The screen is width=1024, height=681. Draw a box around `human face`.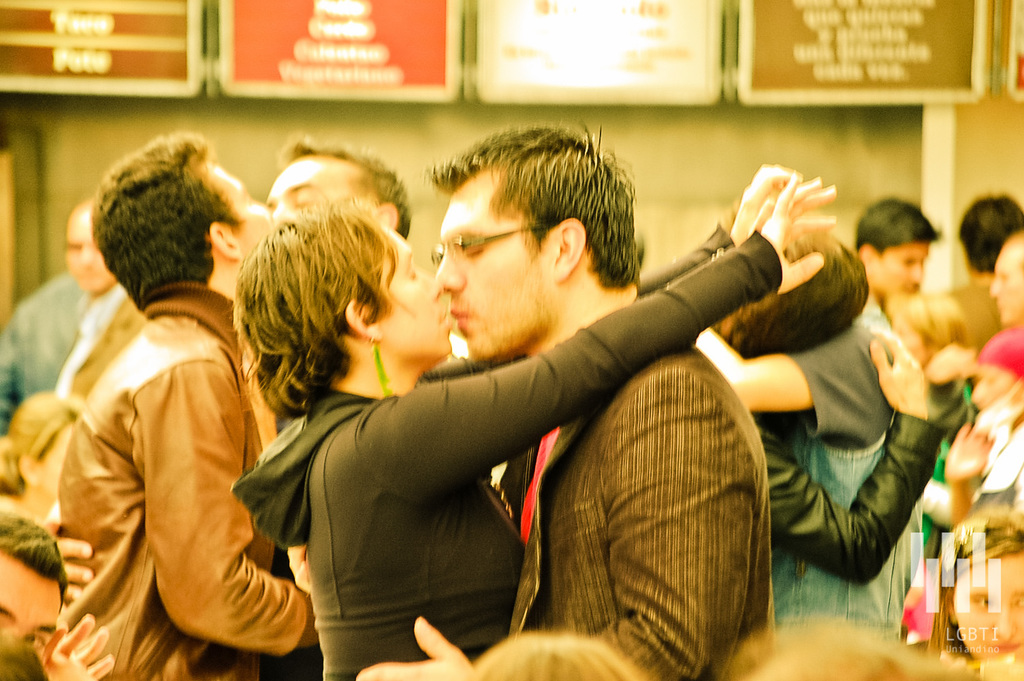
crop(61, 210, 124, 297).
